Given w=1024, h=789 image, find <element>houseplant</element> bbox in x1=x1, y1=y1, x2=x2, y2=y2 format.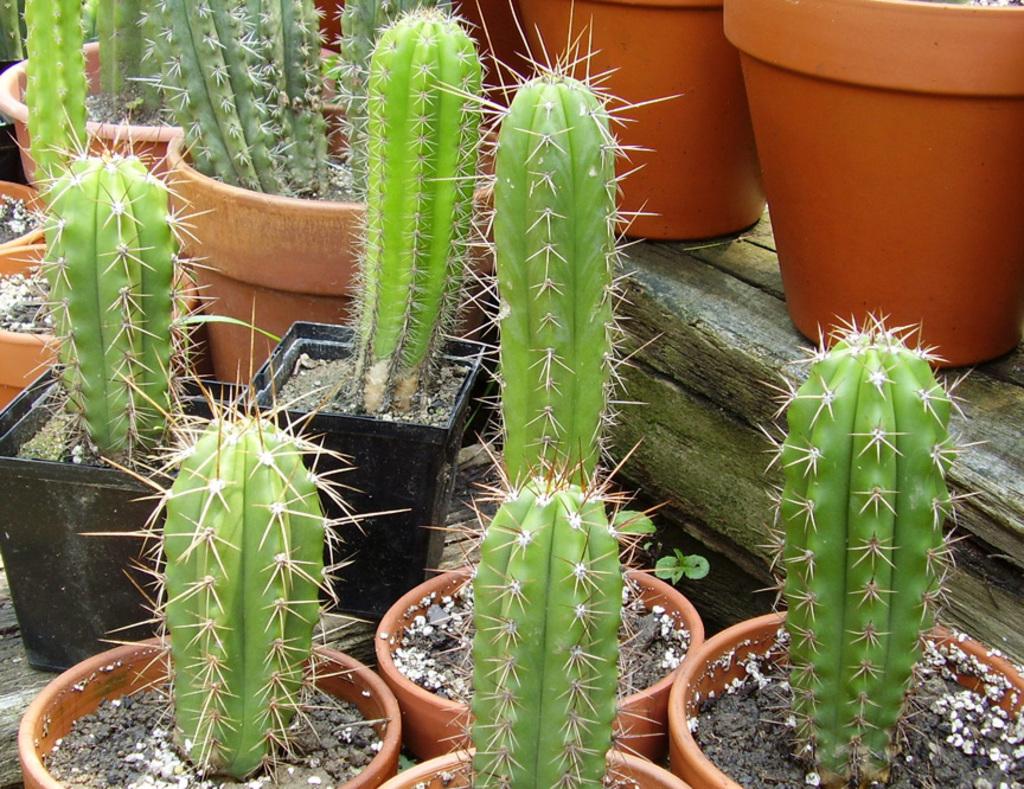
x1=379, y1=1, x2=712, y2=758.
